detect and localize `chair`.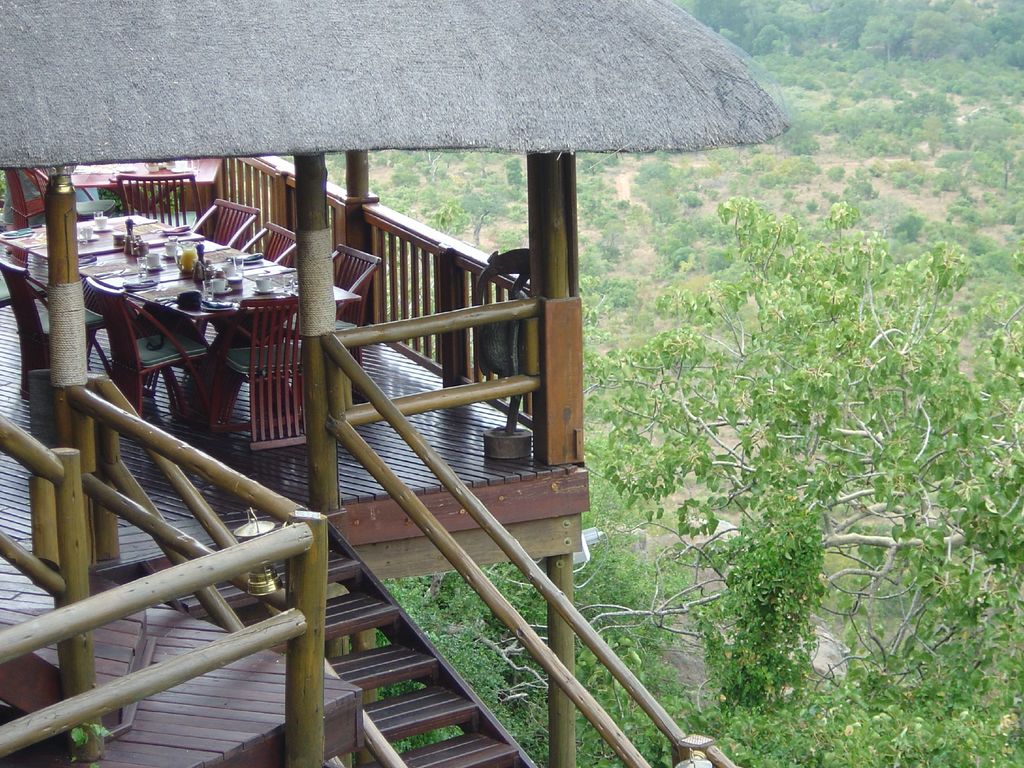
Localized at 0, 256, 122, 401.
